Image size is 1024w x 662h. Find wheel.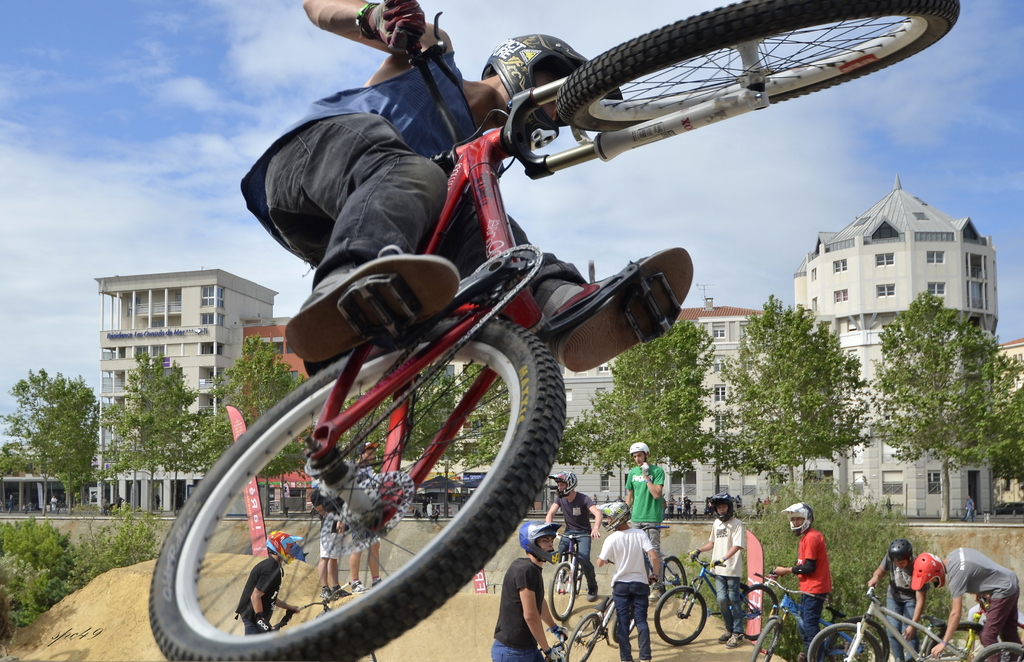
[x1=554, y1=0, x2=961, y2=131].
